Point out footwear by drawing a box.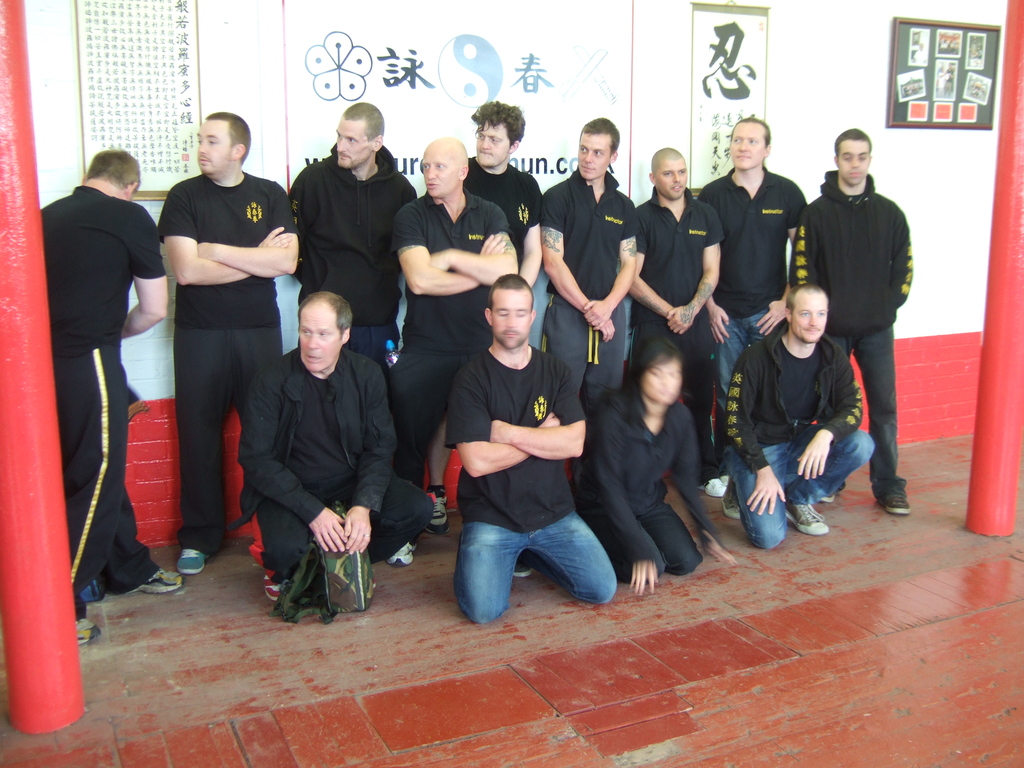
box(818, 491, 838, 503).
